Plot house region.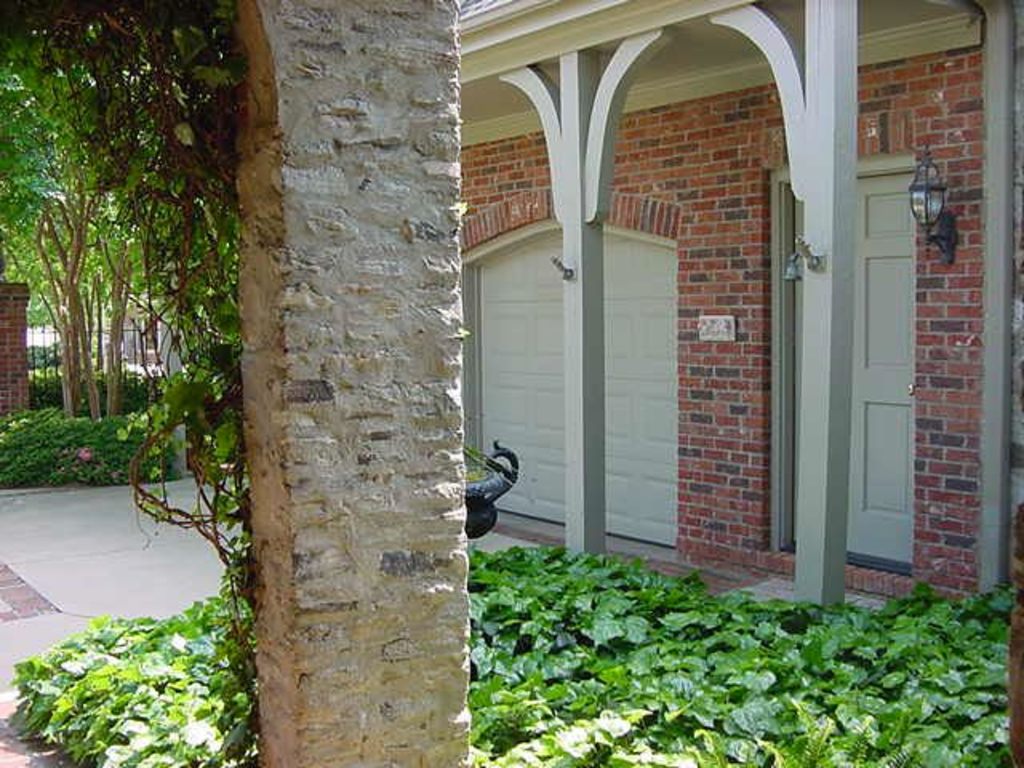
Plotted at 456:0:1022:610.
